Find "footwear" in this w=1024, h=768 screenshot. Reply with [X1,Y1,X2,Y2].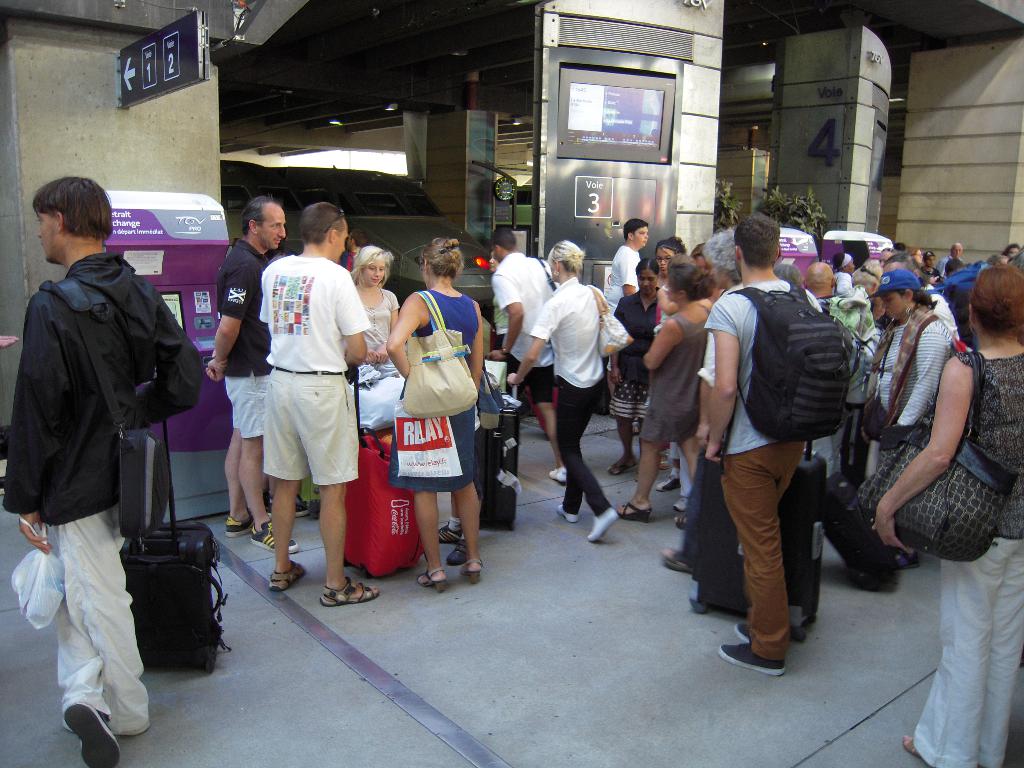
[445,534,468,569].
